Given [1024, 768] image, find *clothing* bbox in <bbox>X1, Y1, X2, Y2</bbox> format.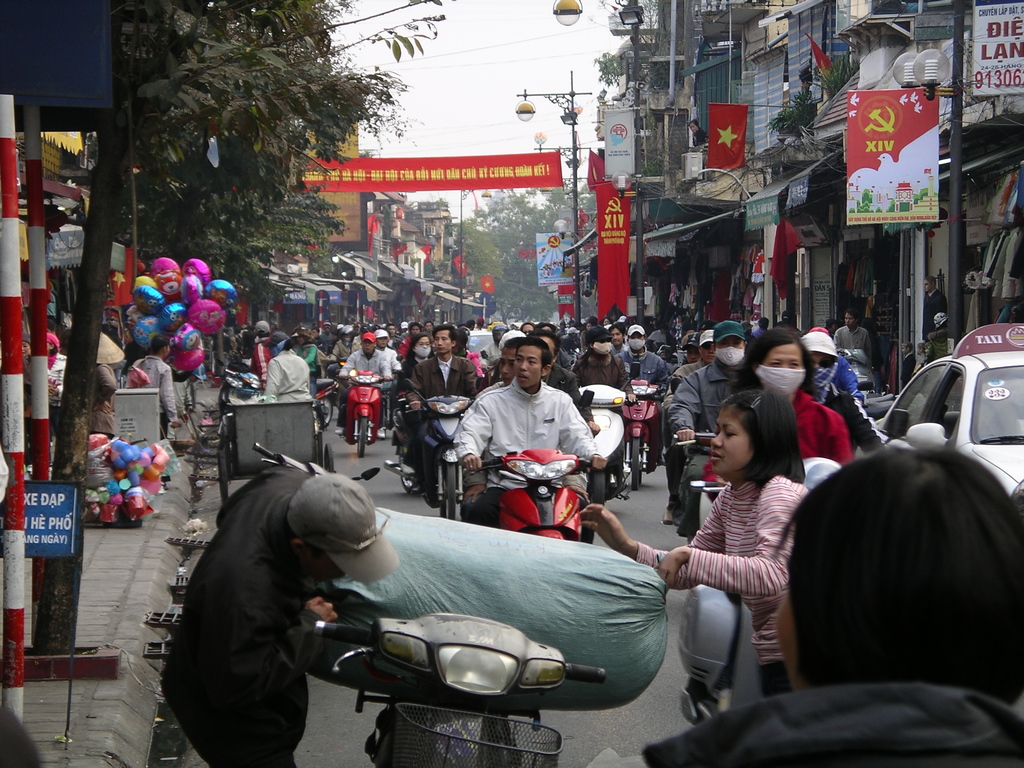
<bbox>808, 344, 863, 424</bbox>.
